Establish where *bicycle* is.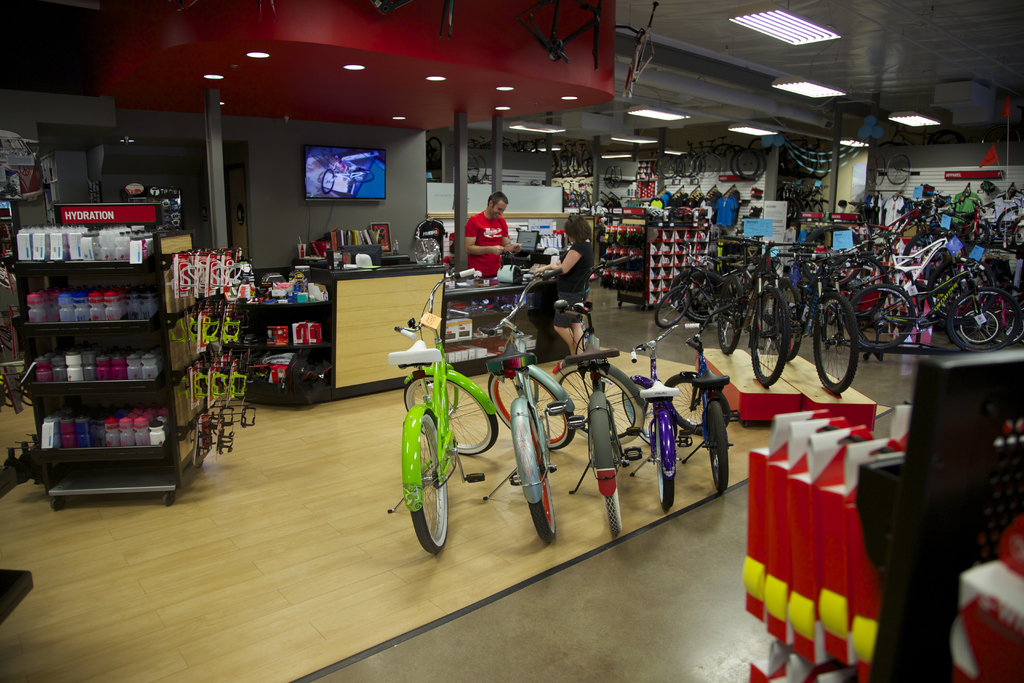
Established at box=[932, 209, 1023, 324].
